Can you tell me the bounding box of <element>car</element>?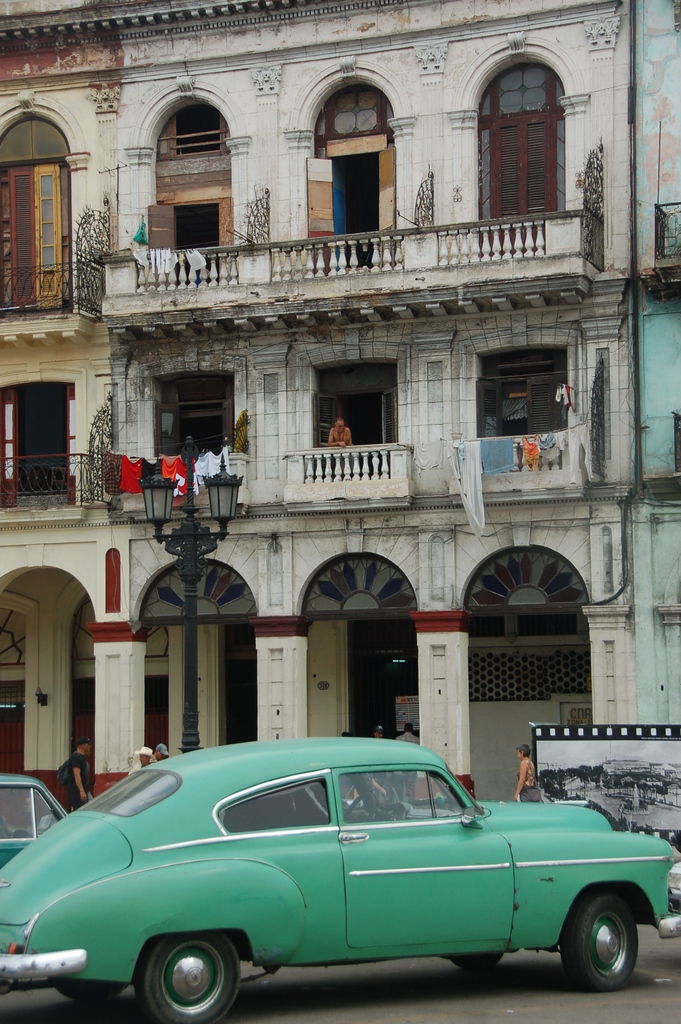
crop(0, 736, 677, 1012).
